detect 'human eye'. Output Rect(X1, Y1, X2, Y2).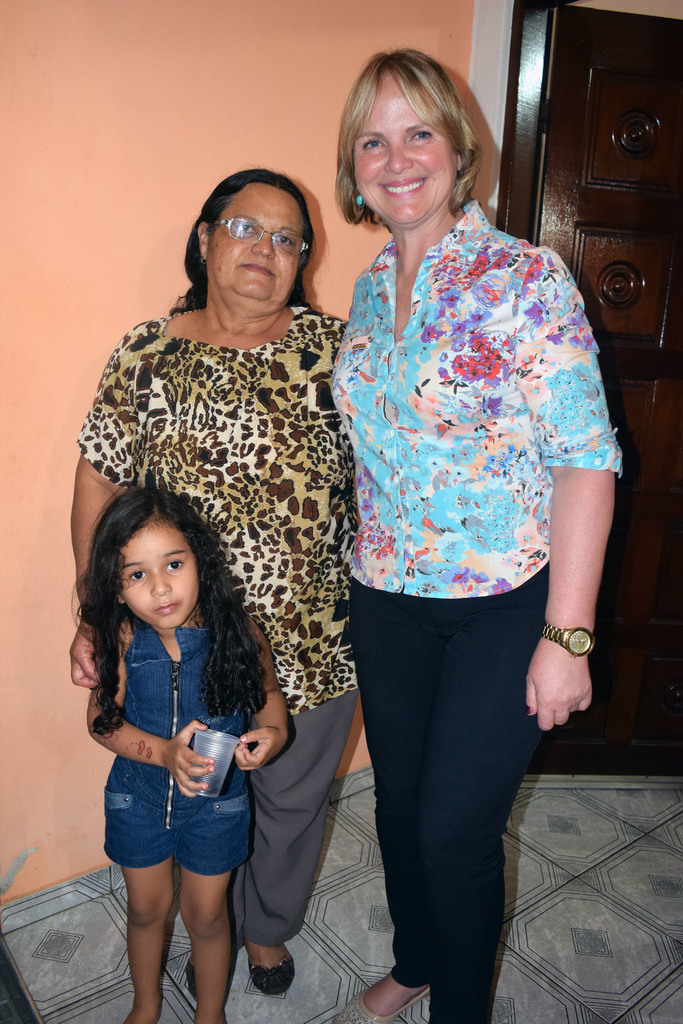
Rect(406, 126, 434, 143).
